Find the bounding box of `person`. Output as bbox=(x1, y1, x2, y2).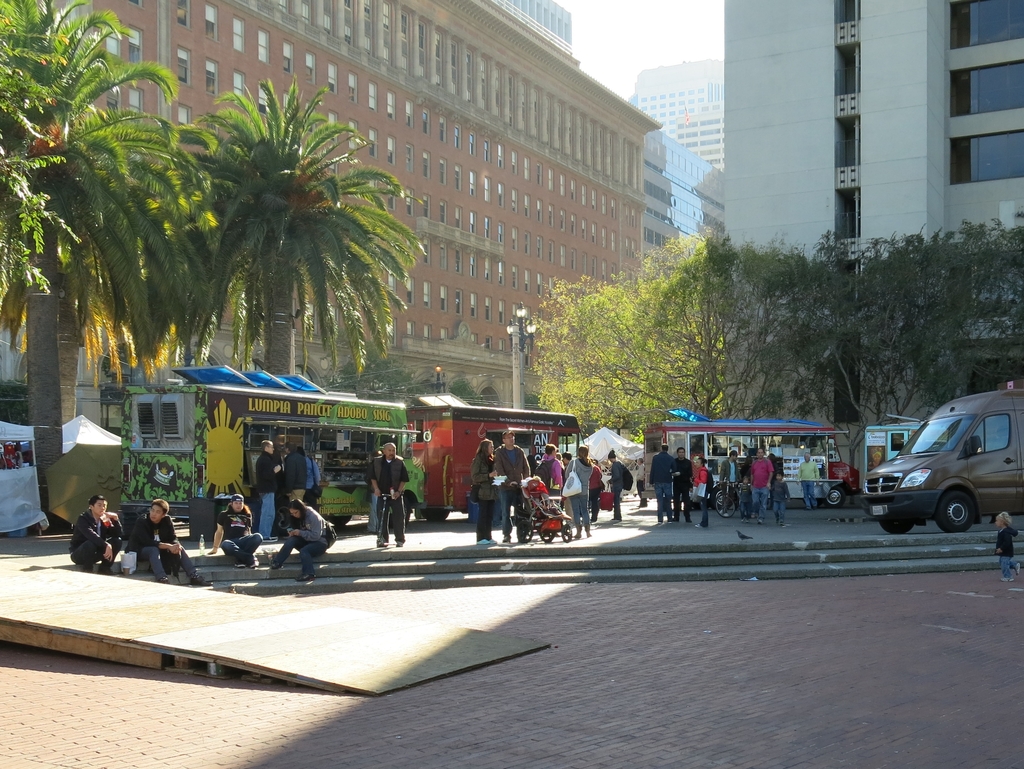
bbox=(740, 474, 753, 523).
